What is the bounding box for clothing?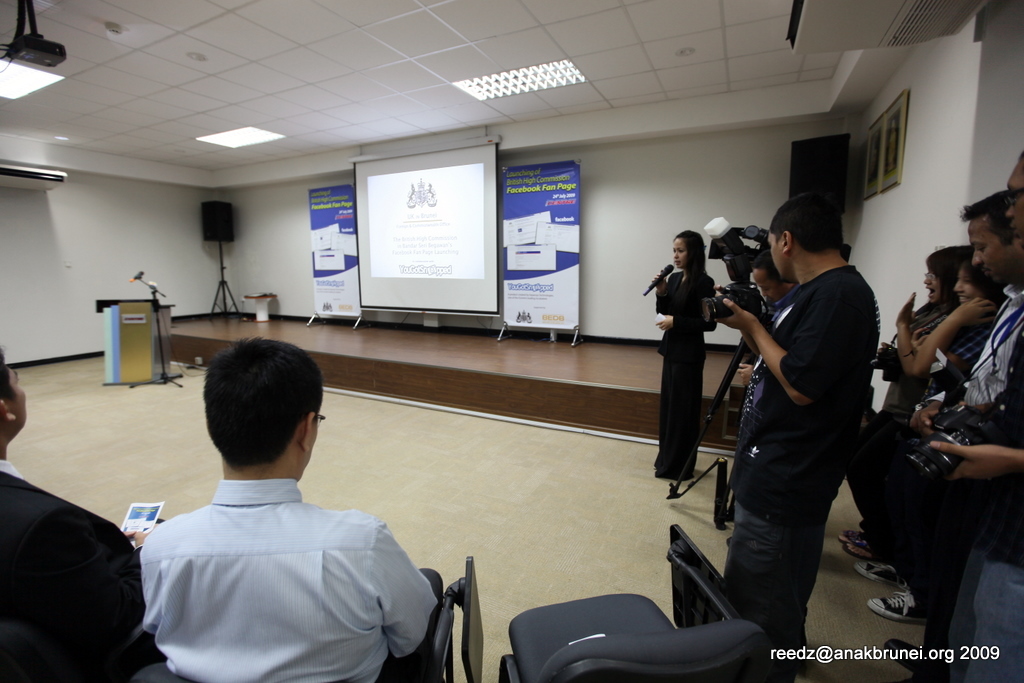
bbox(655, 264, 716, 481).
